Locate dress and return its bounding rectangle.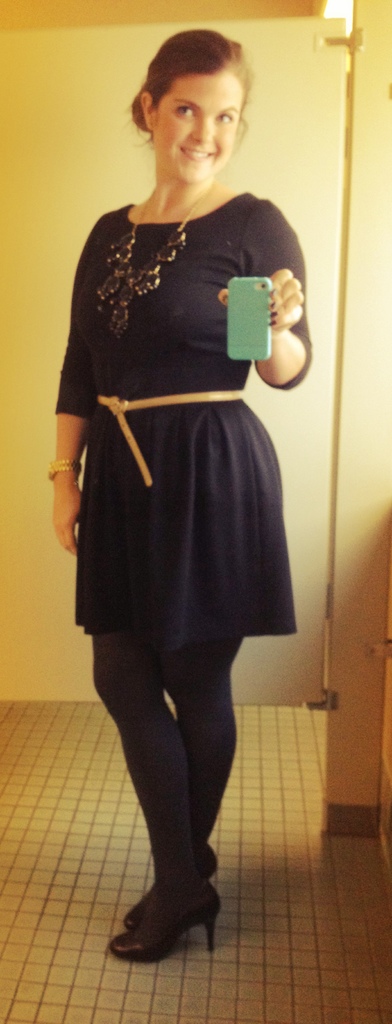
{"left": 56, "top": 194, "right": 299, "bottom": 637}.
